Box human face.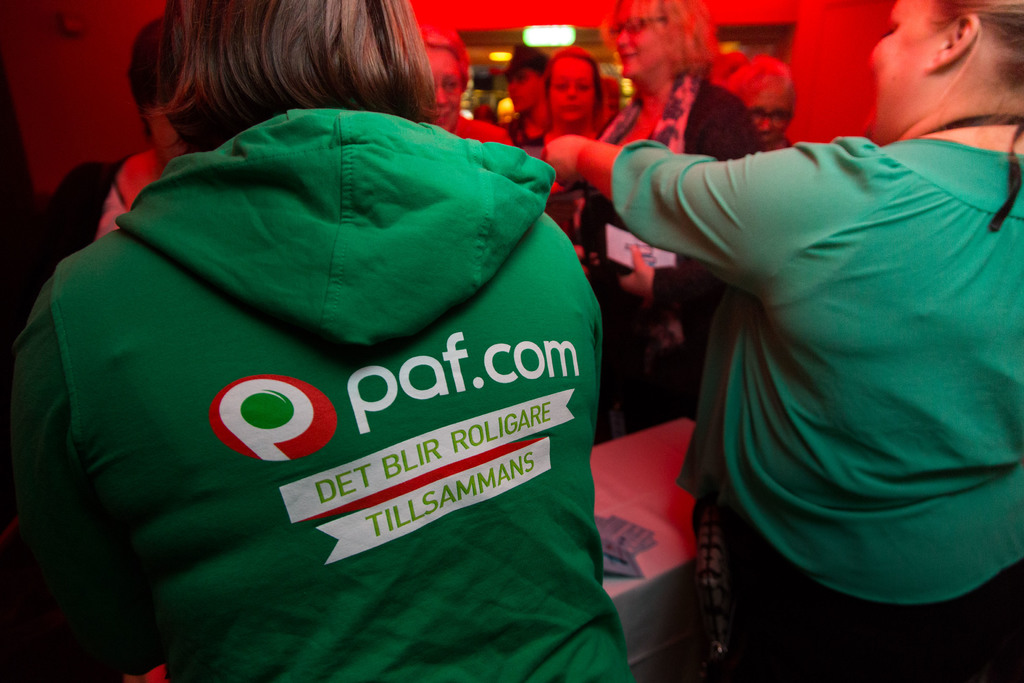
506 67 544 115.
